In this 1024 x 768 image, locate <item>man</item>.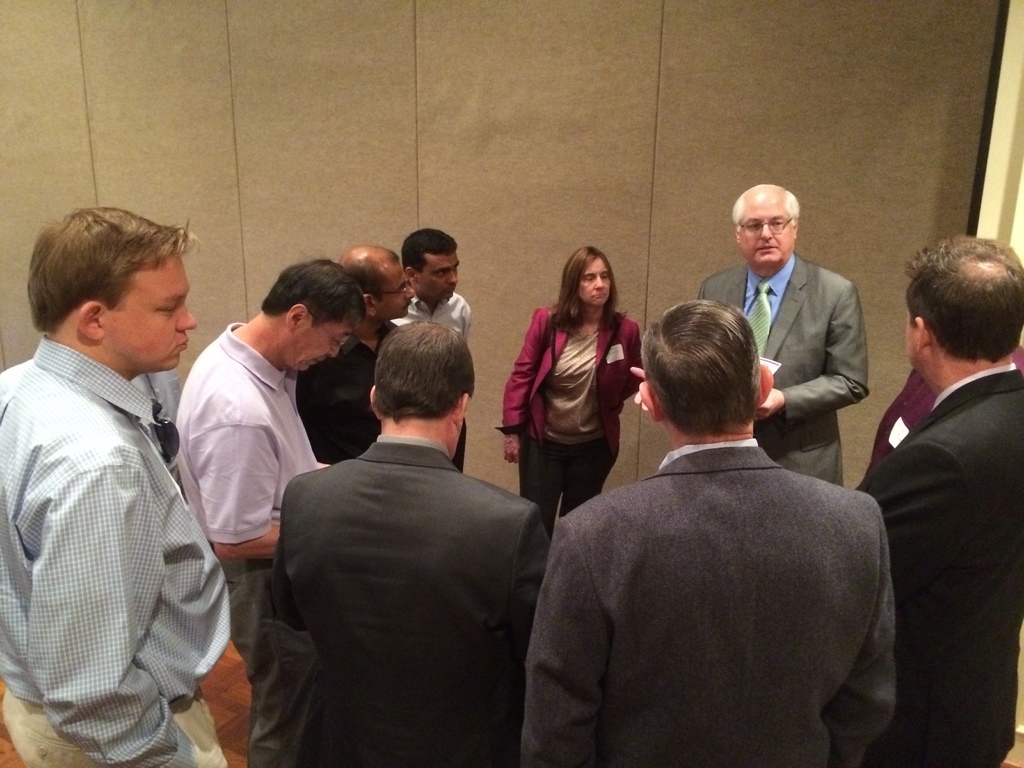
Bounding box: <region>267, 321, 557, 767</region>.
